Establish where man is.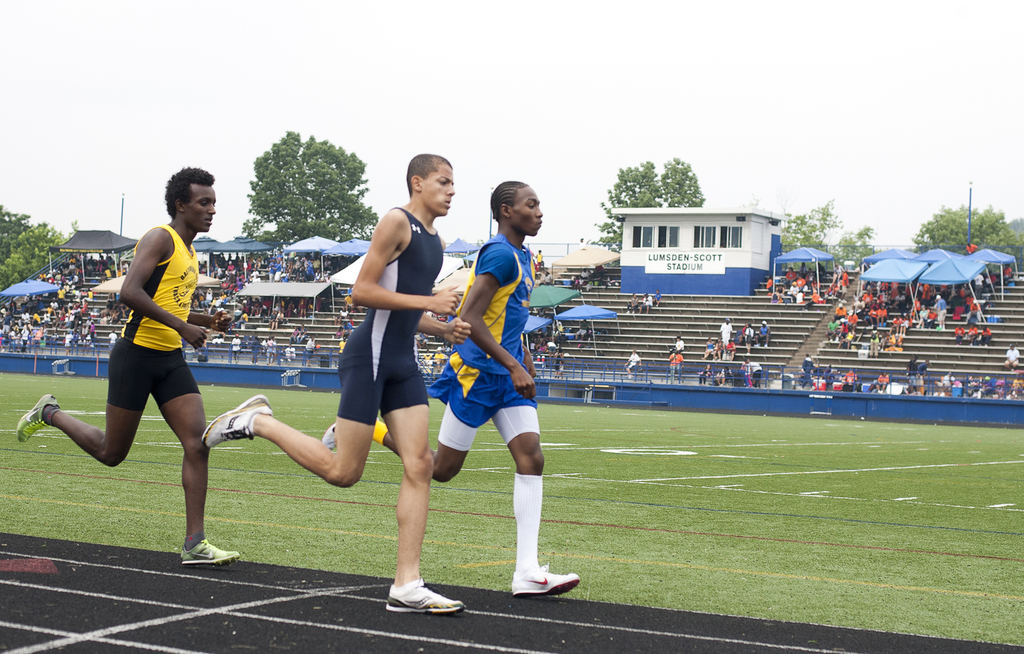
Established at (x1=266, y1=308, x2=276, y2=332).
